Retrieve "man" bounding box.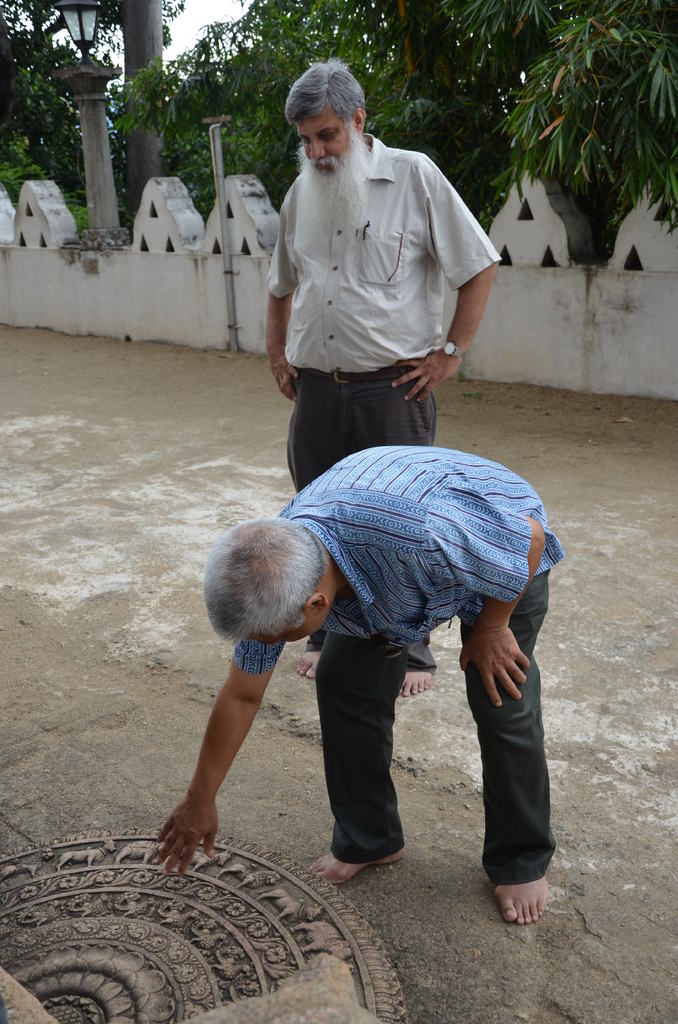
Bounding box: (261, 61, 497, 699).
